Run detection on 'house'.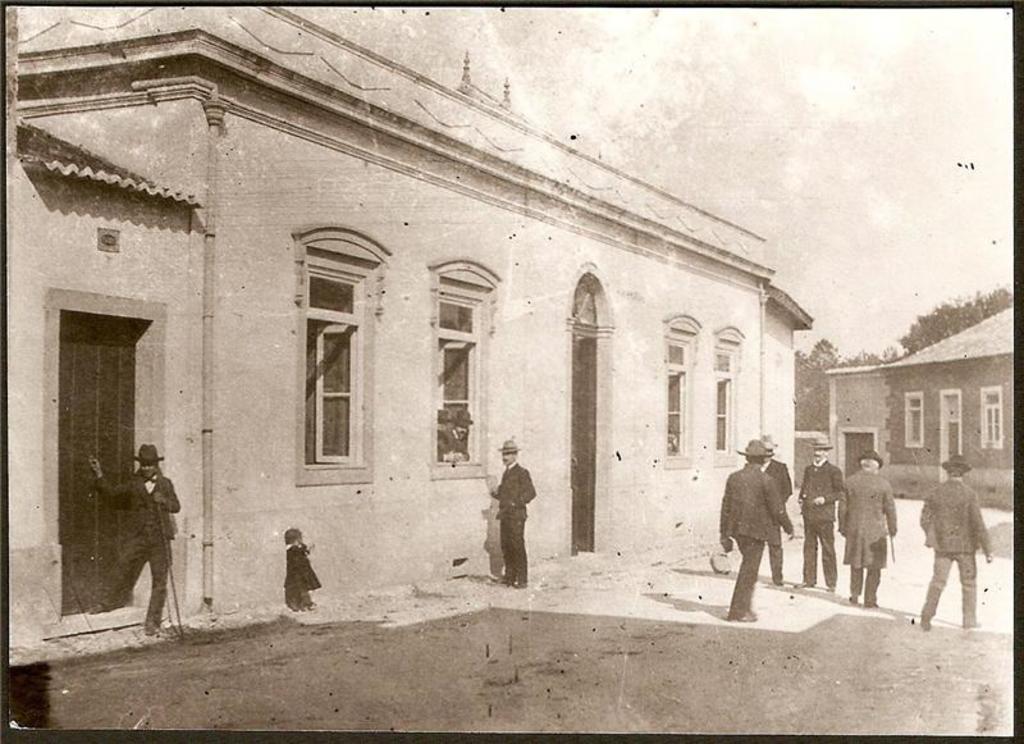
Result: 873 301 1015 510.
